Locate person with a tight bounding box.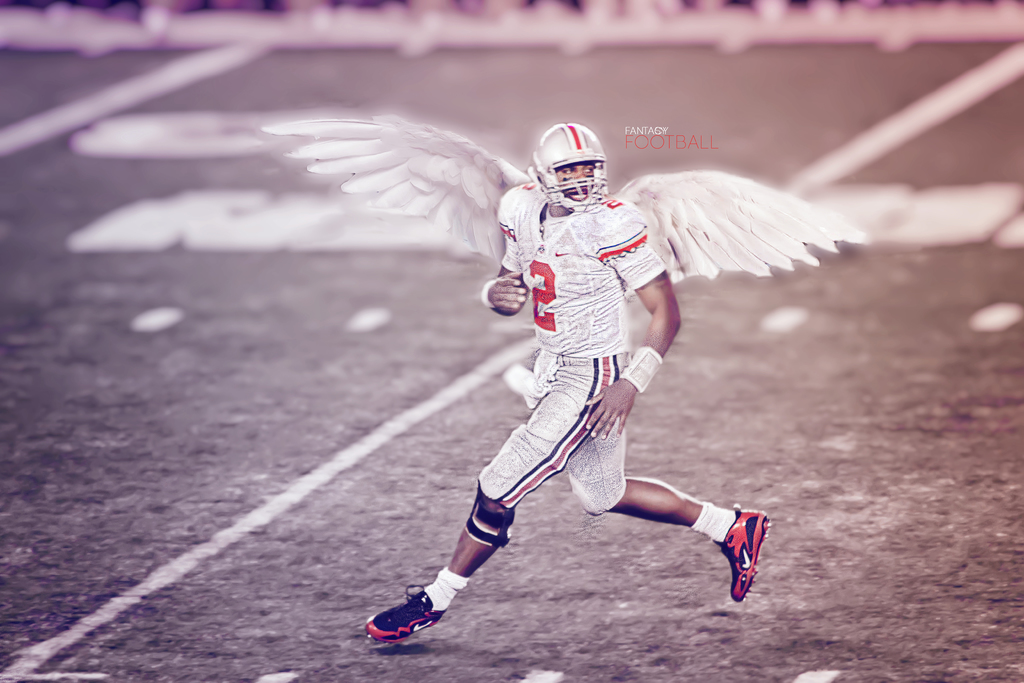
{"left": 193, "top": 85, "right": 776, "bottom": 641}.
